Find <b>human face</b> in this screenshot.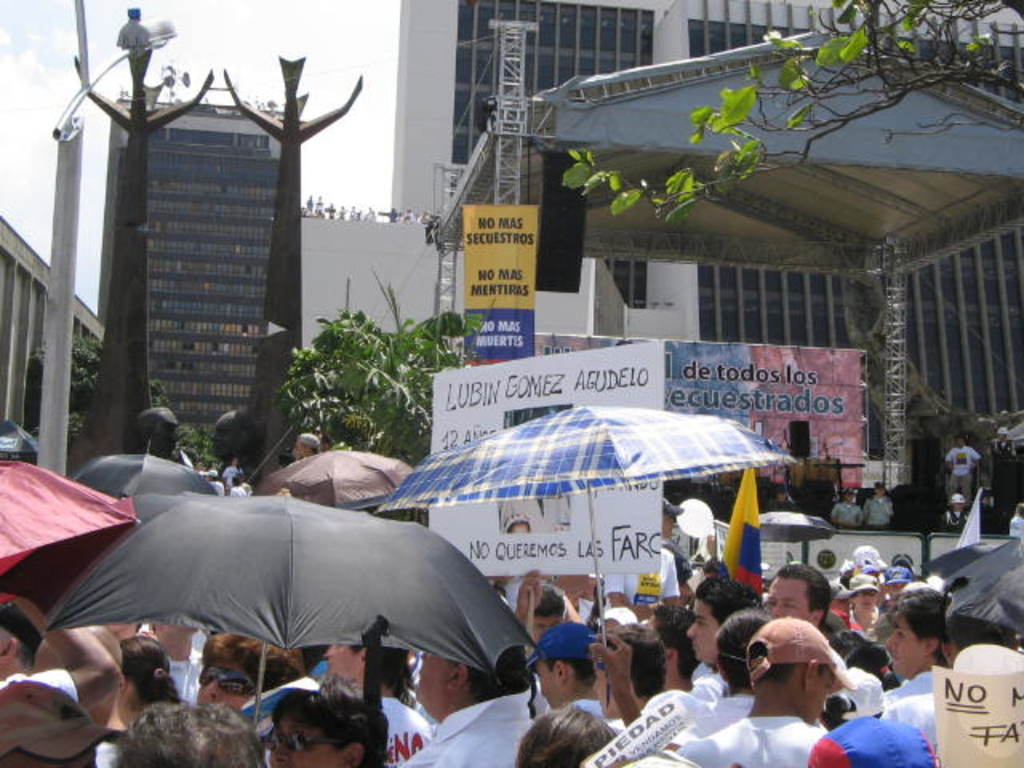
The bounding box for <b>human face</b> is detection(766, 576, 811, 619).
